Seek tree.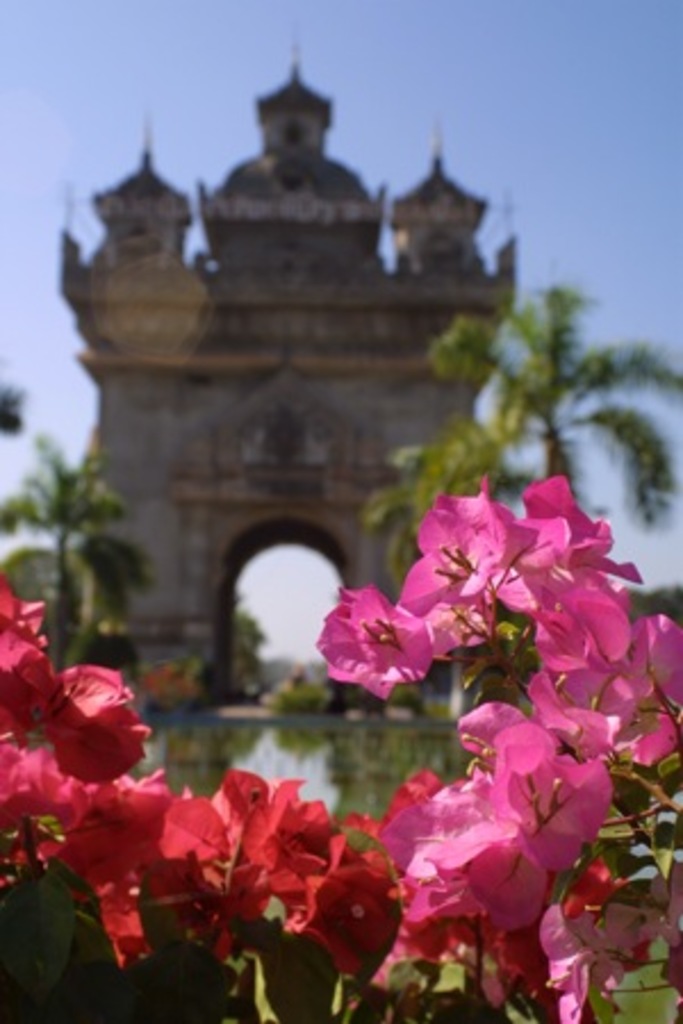
crop(228, 585, 305, 719).
